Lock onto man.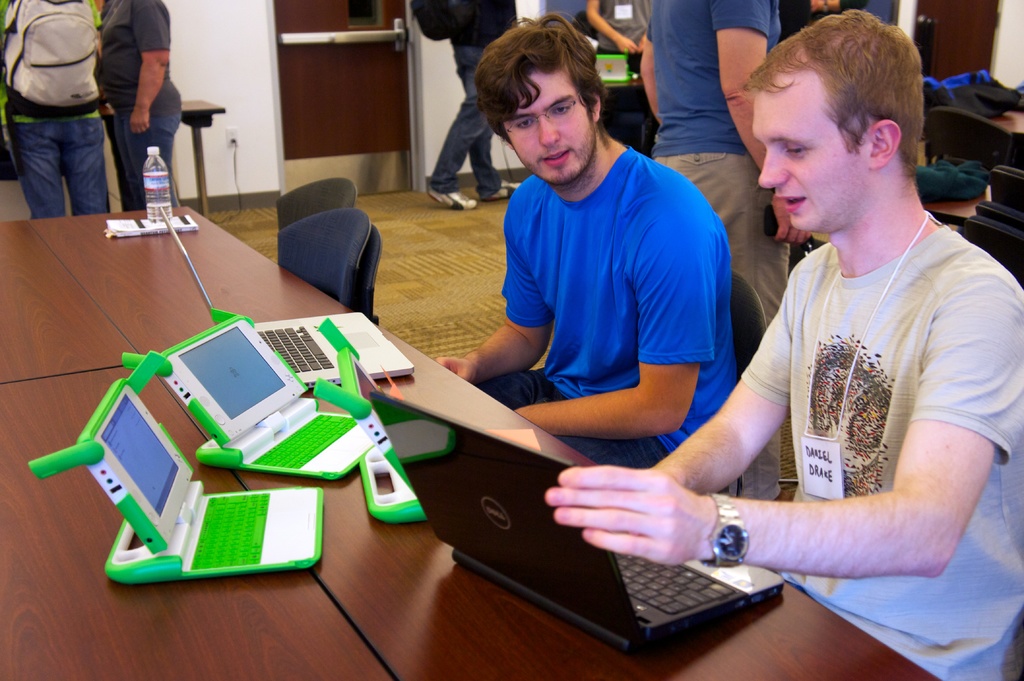
Locked: <region>435, 7, 735, 473</region>.
